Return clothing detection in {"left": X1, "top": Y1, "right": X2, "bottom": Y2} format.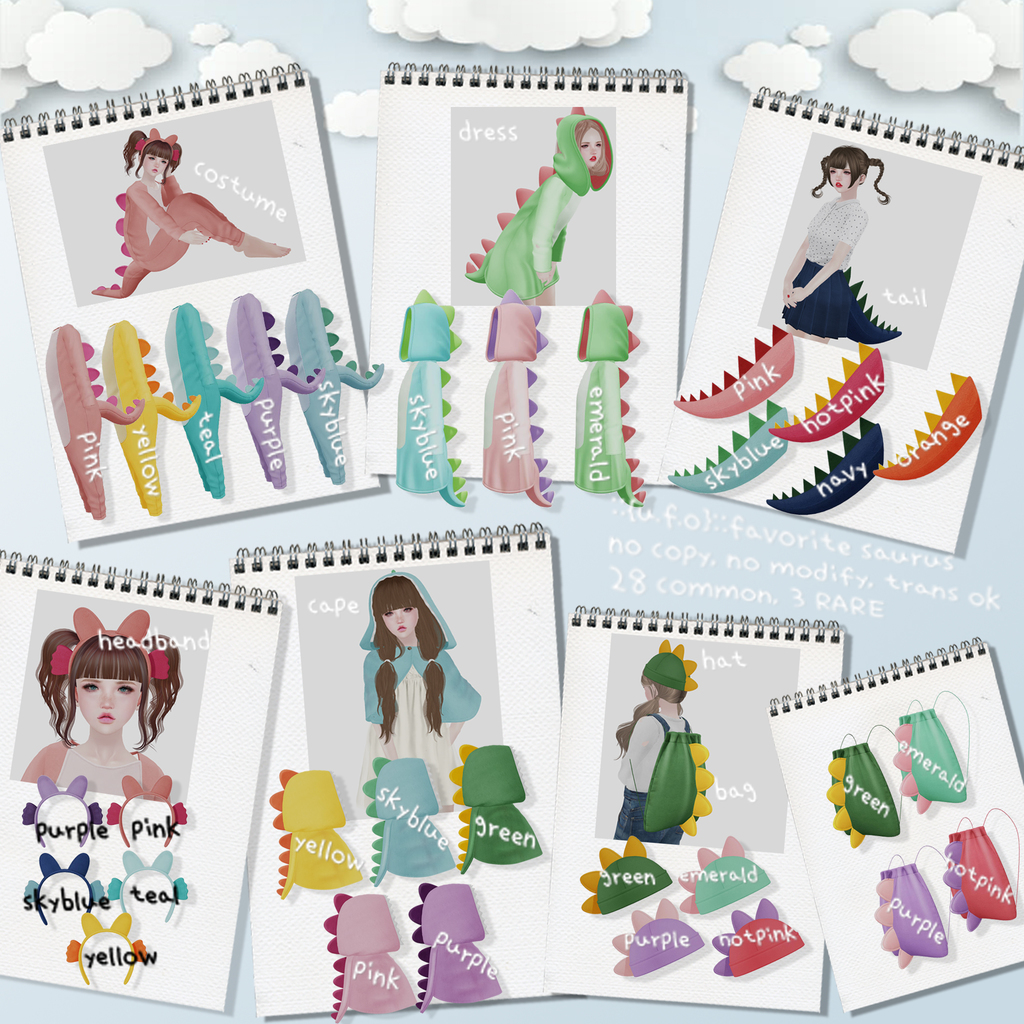
{"left": 804, "top": 203, "right": 867, "bottom": 269}.
